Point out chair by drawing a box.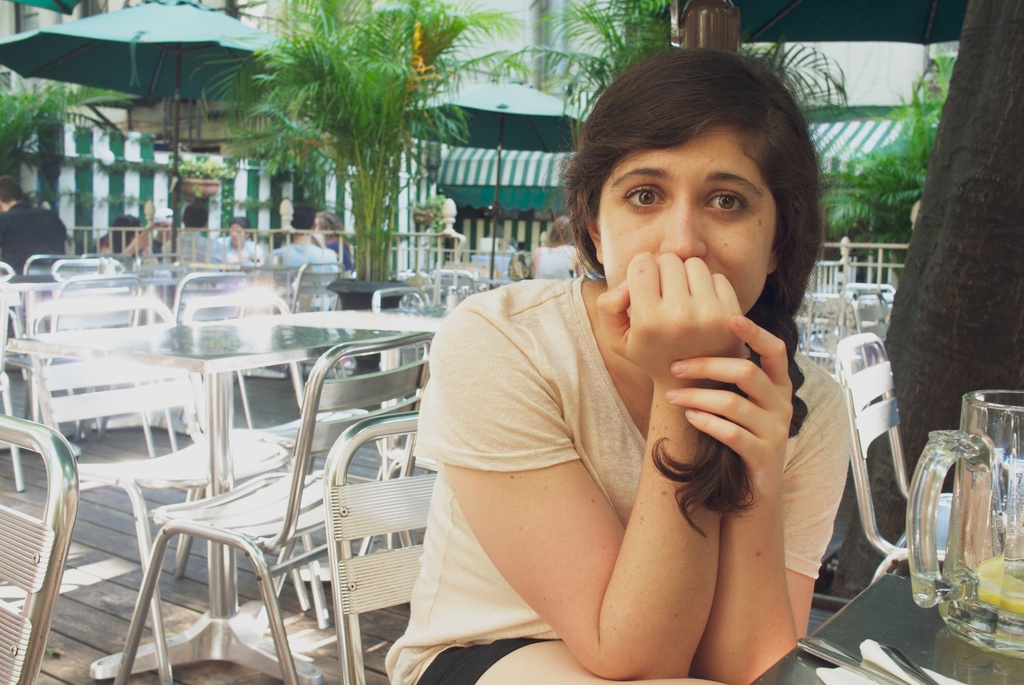
47/272/156/479.
